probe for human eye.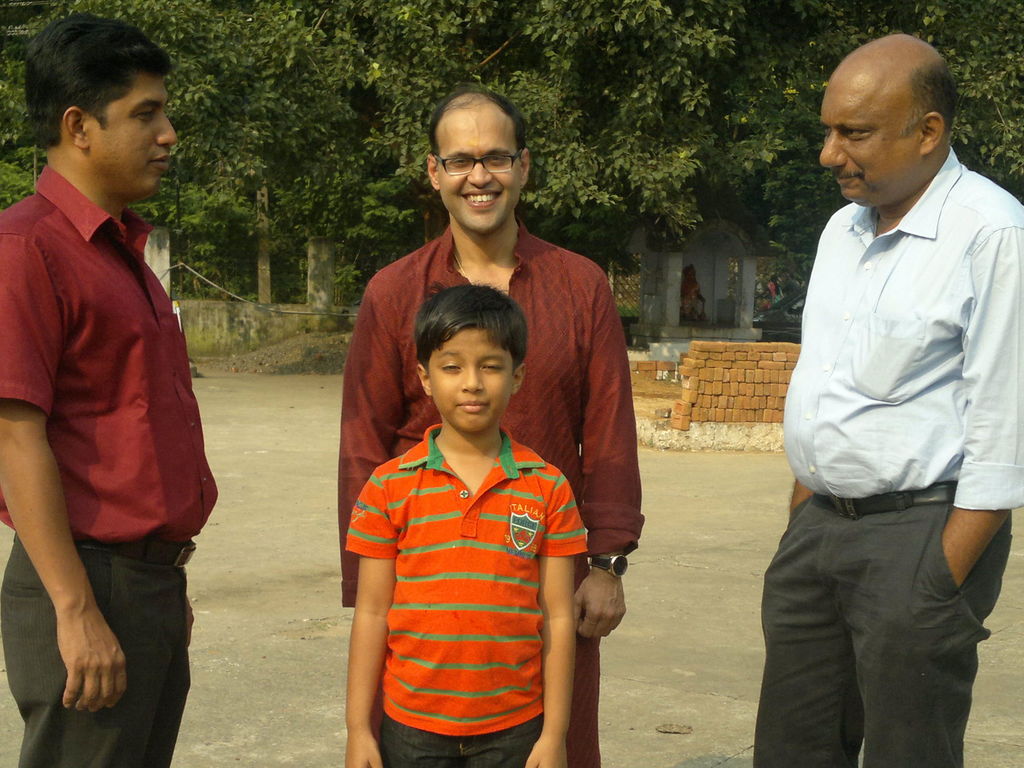
Probe result: (left=484, top=148, right=509, bottom=169).
